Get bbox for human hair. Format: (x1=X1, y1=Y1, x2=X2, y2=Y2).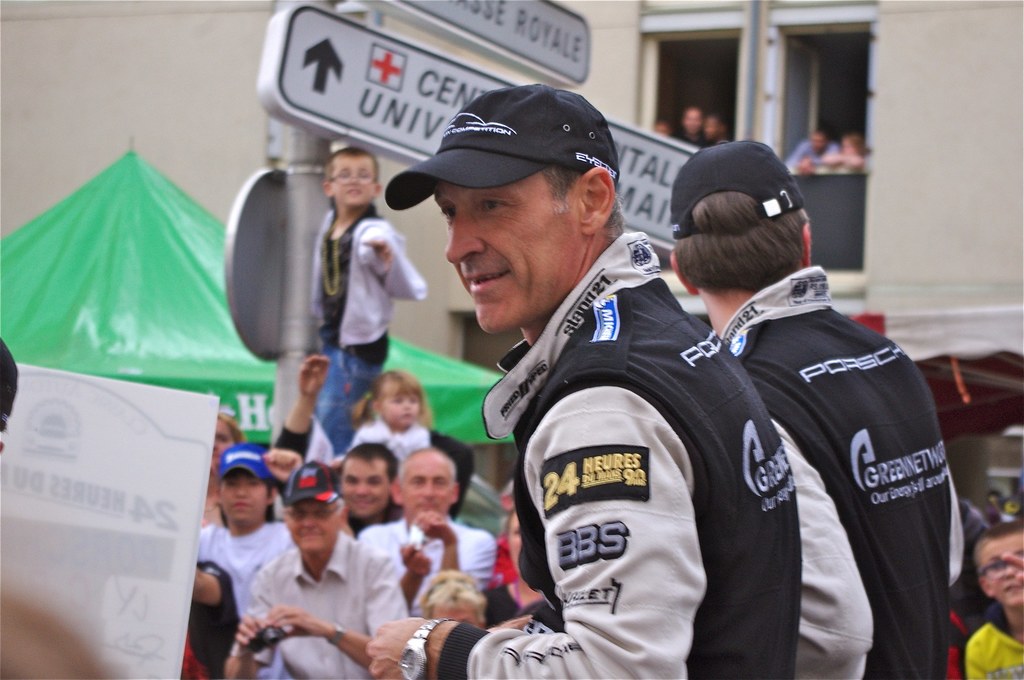
(x1=321, y1=149, x2=381, y2=177).
